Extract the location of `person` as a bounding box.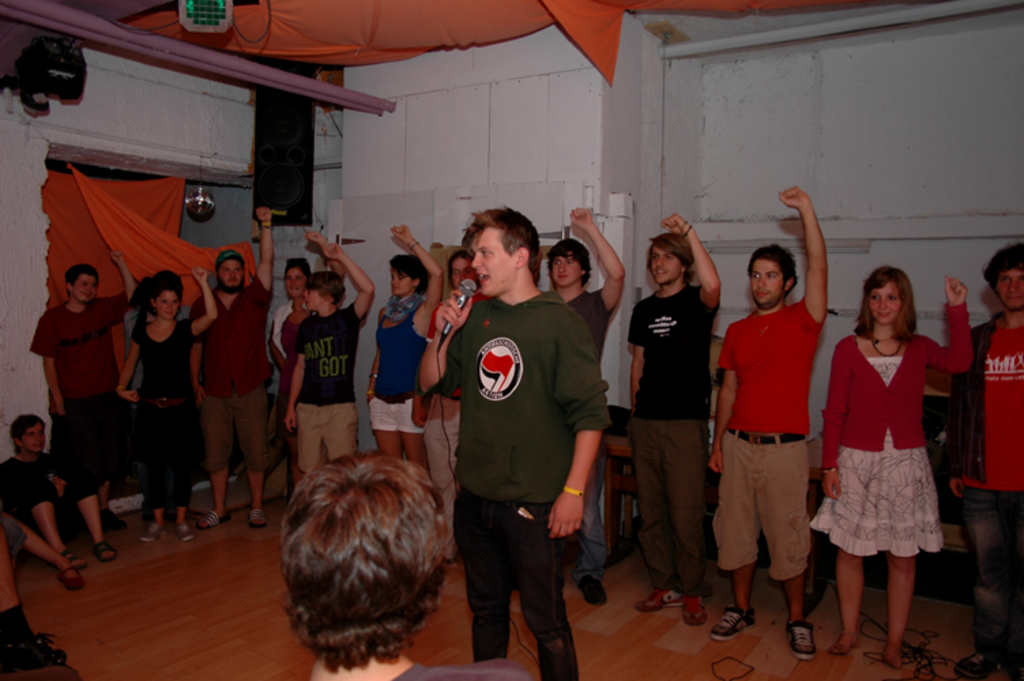
<region>418, 211, 609, 680</region>.
